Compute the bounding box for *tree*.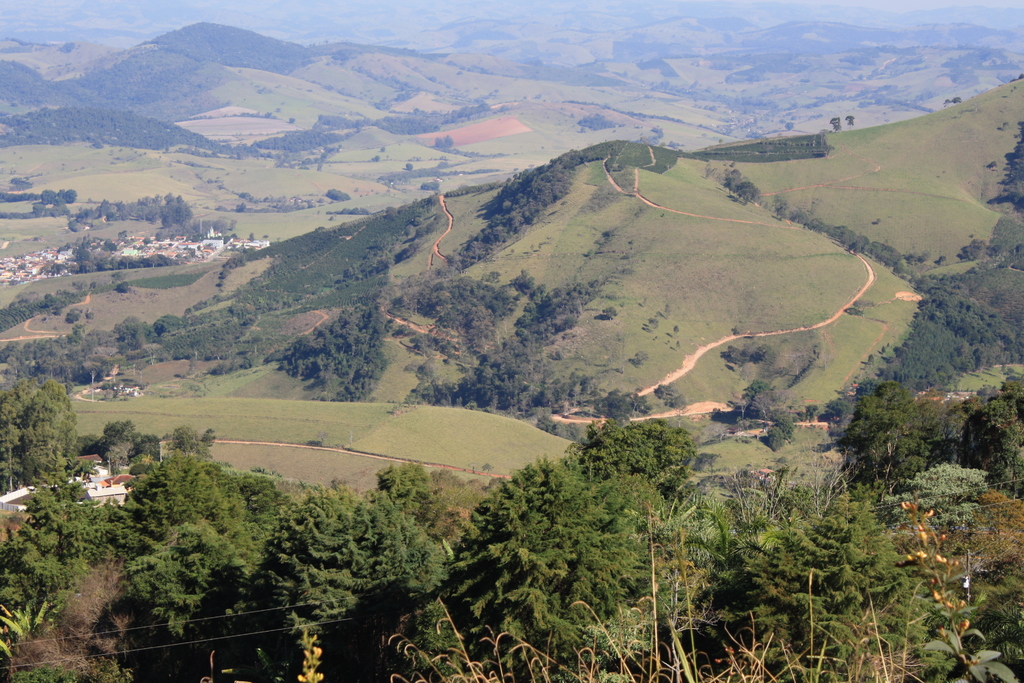
detection(110, 447, 241, 551).
